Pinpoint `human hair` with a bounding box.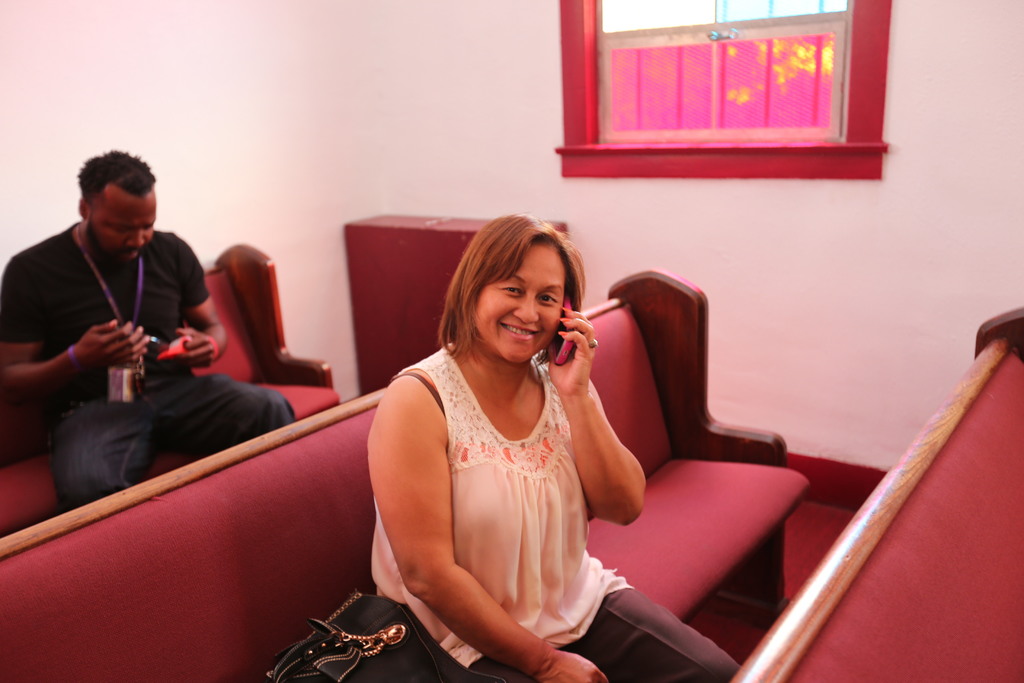
<region>437, 217, 584, 382</region>.
